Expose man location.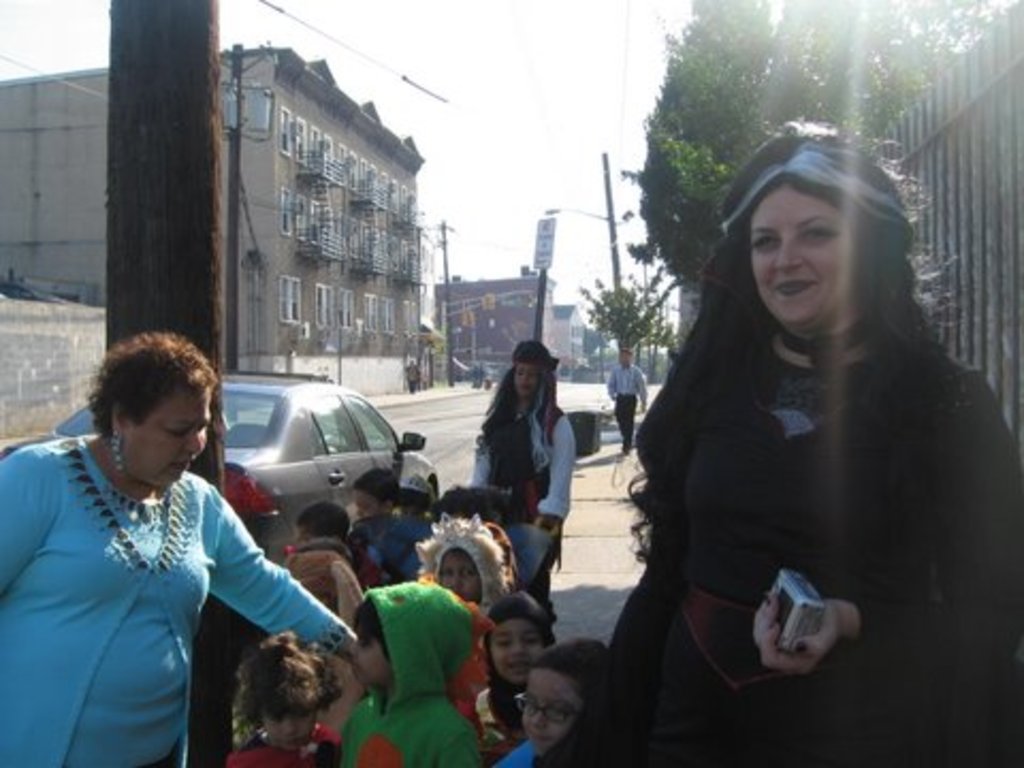
Exposed at bbox=(606, 348, 646, 454).
